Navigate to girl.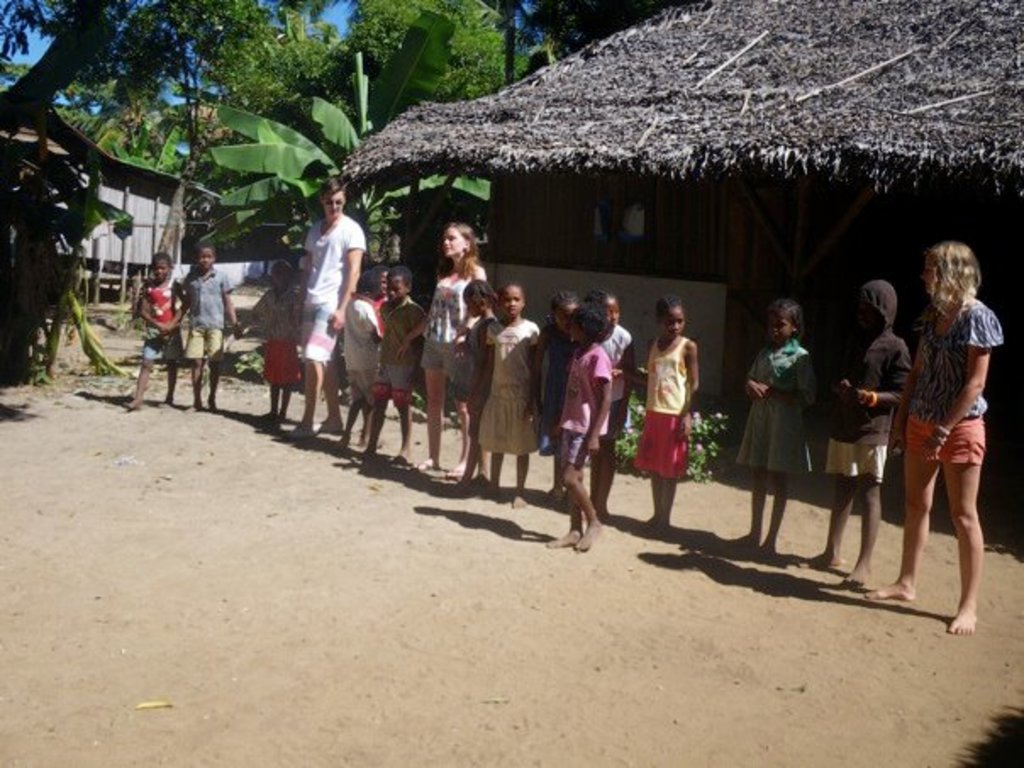
Navigation target: BBox(124, 258, 183, 409).
